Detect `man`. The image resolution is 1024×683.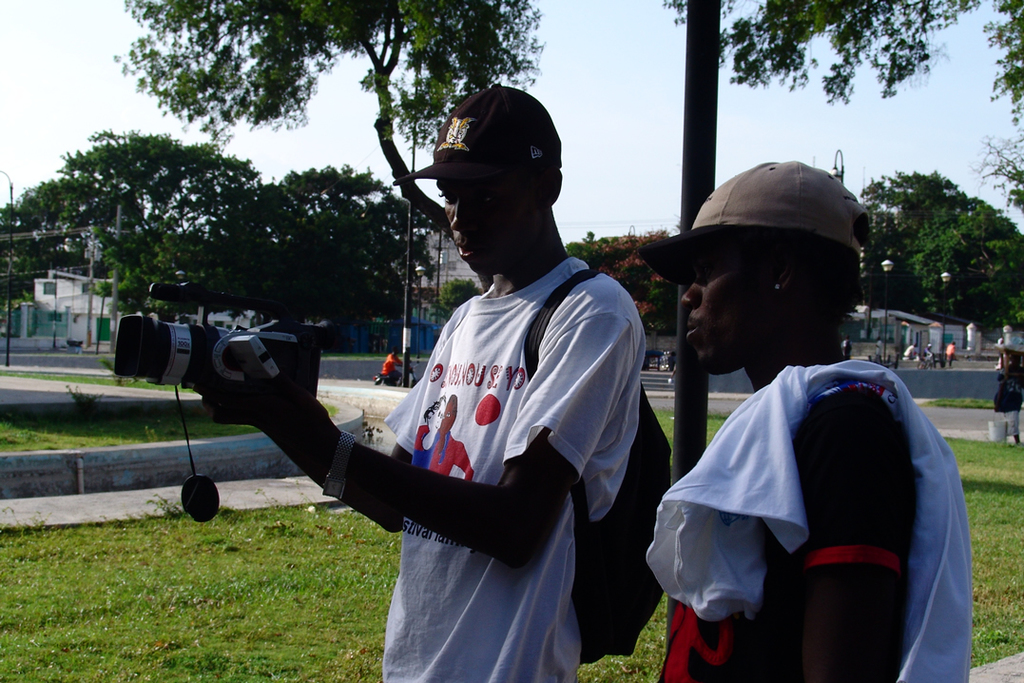
(638, 166, 973, 682).
